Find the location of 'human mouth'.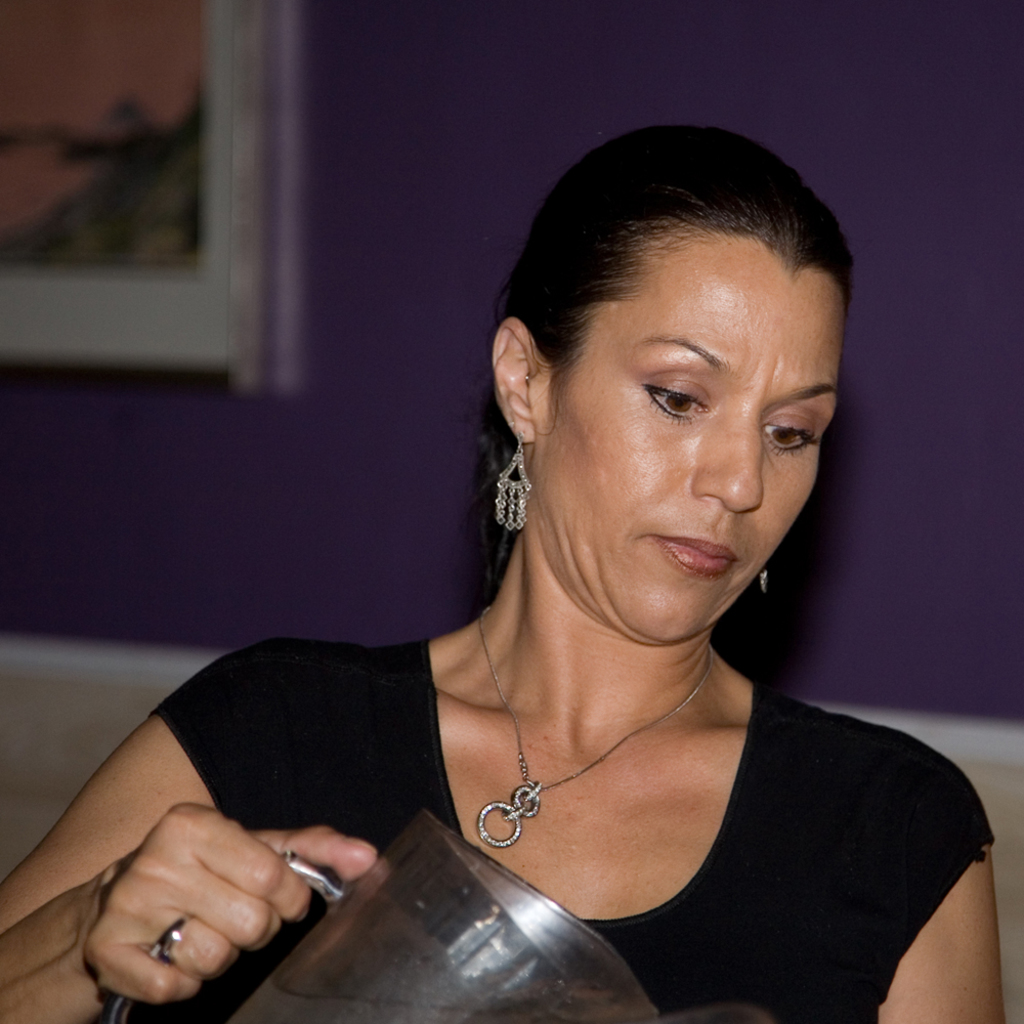
Location: {"left": 642, "top": 530, "right": 739, "bottom": 578}.
